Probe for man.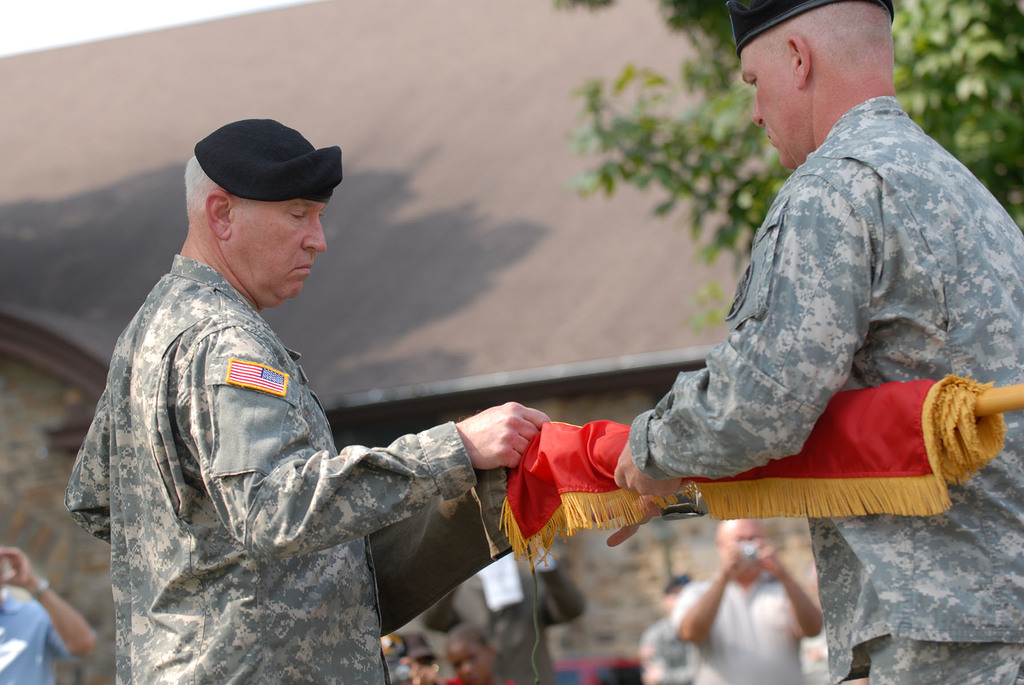
Probe result: <bbox>605, 0, 1023, 684</bbox>.
